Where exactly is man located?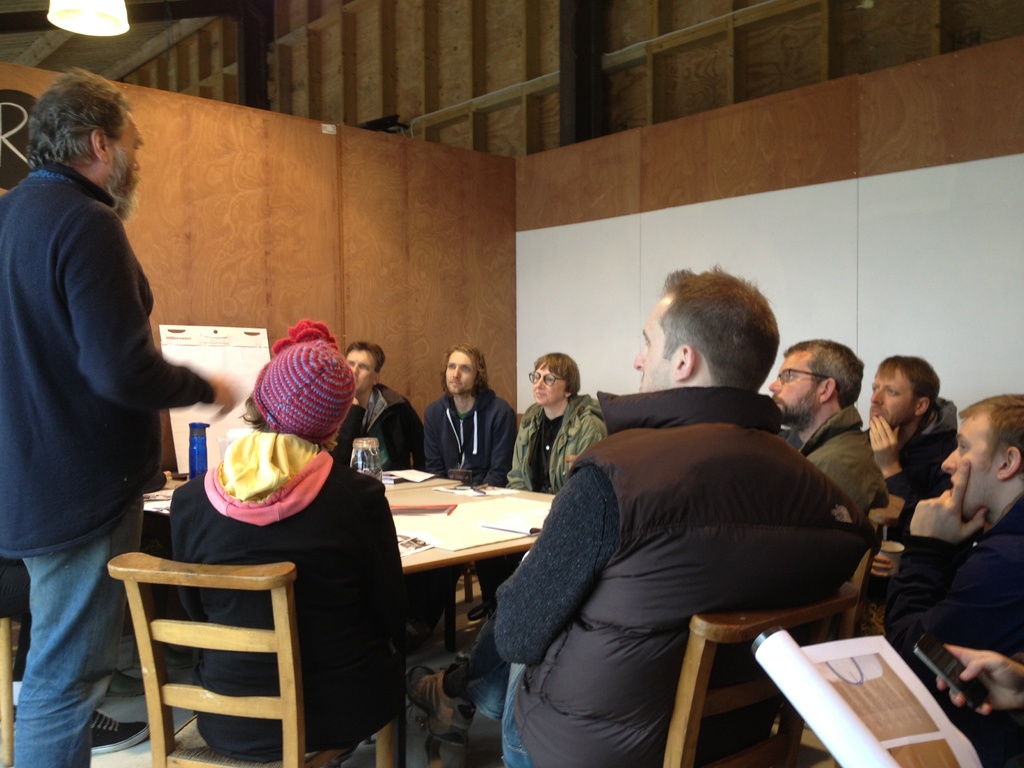
Its bounding box is [left=849, top=394, right=1023, bottom=641].
